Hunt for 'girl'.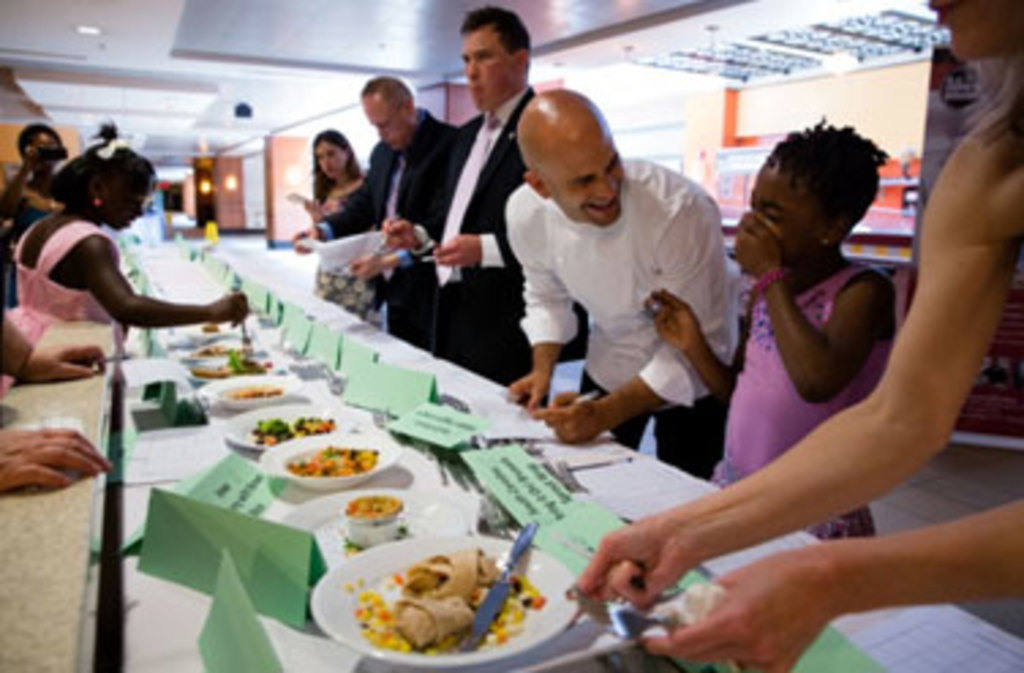
Hunted down at bbox=(640, 117, 901, 539).
